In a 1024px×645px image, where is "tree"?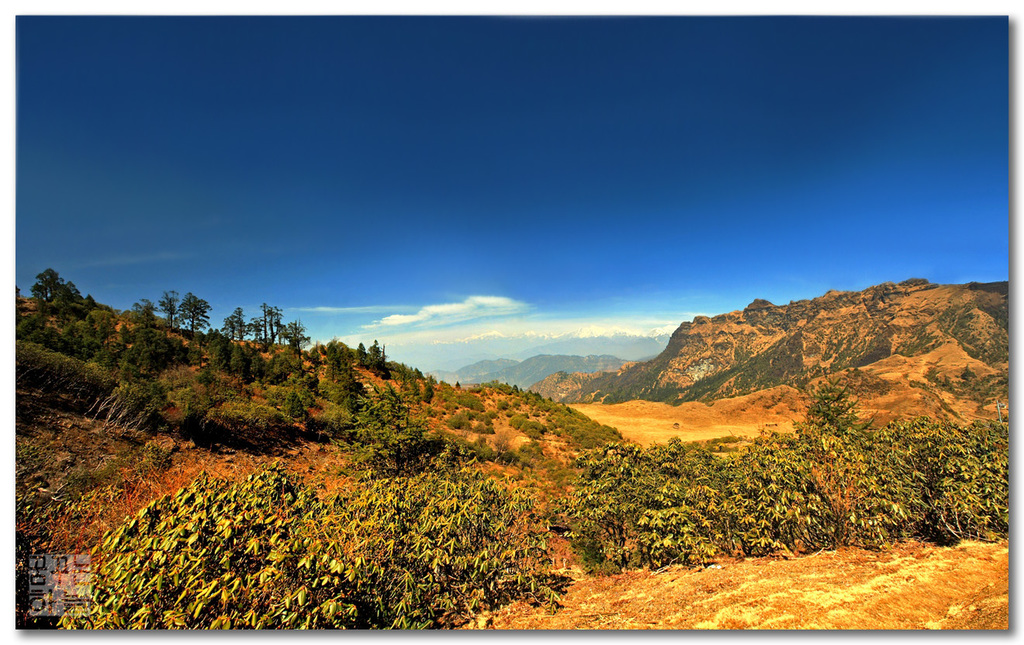
left=32, top=270, right=61, bottom=300.
